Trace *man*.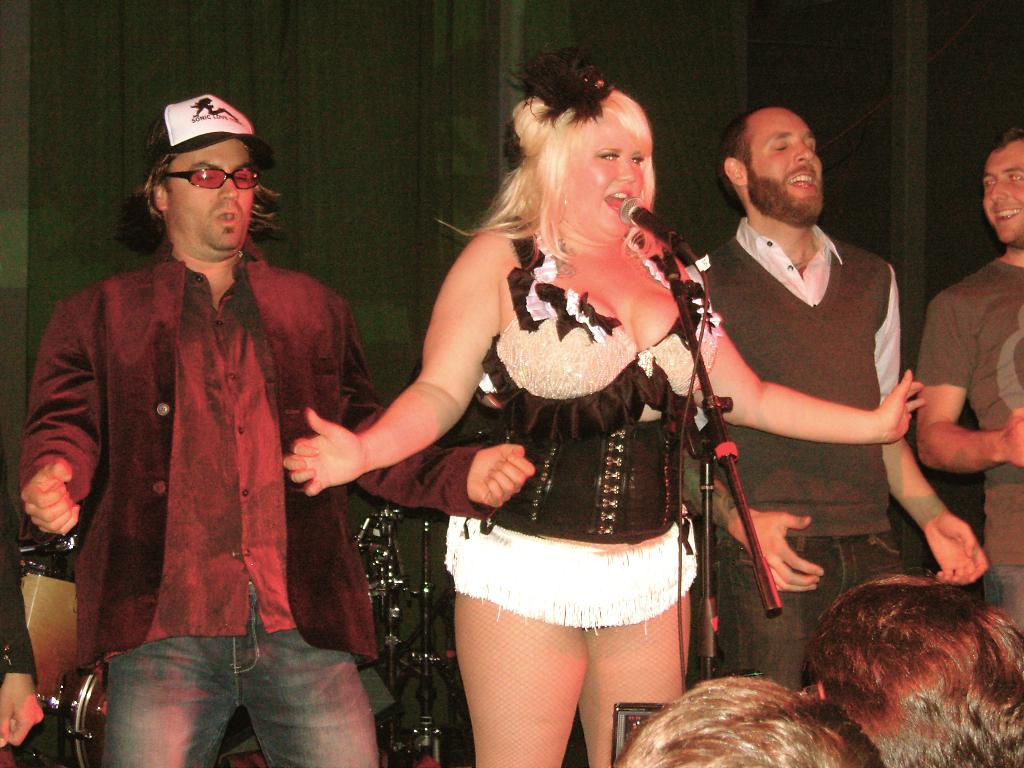
Traced to [left=913, top=127, right=1023, bottom=641].
